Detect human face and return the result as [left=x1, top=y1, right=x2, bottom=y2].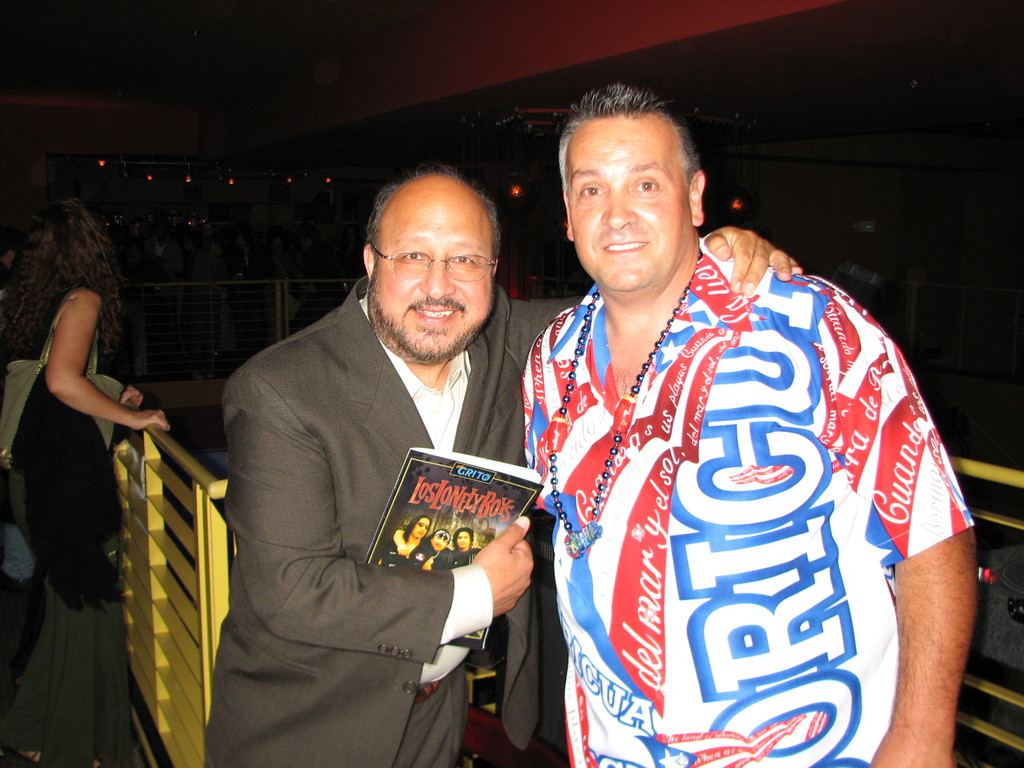
[left=428, top=531, right=450, bottom=554].
